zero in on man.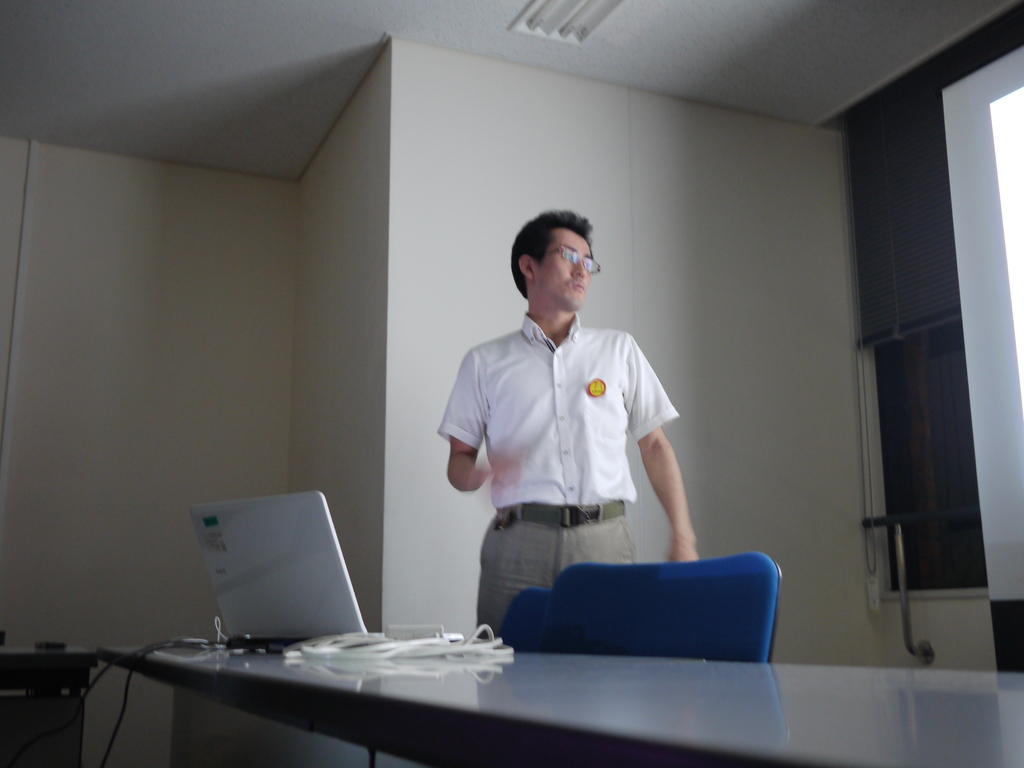
Zeroed in: (x1=440, y1=195, x2=703, y2=664).
